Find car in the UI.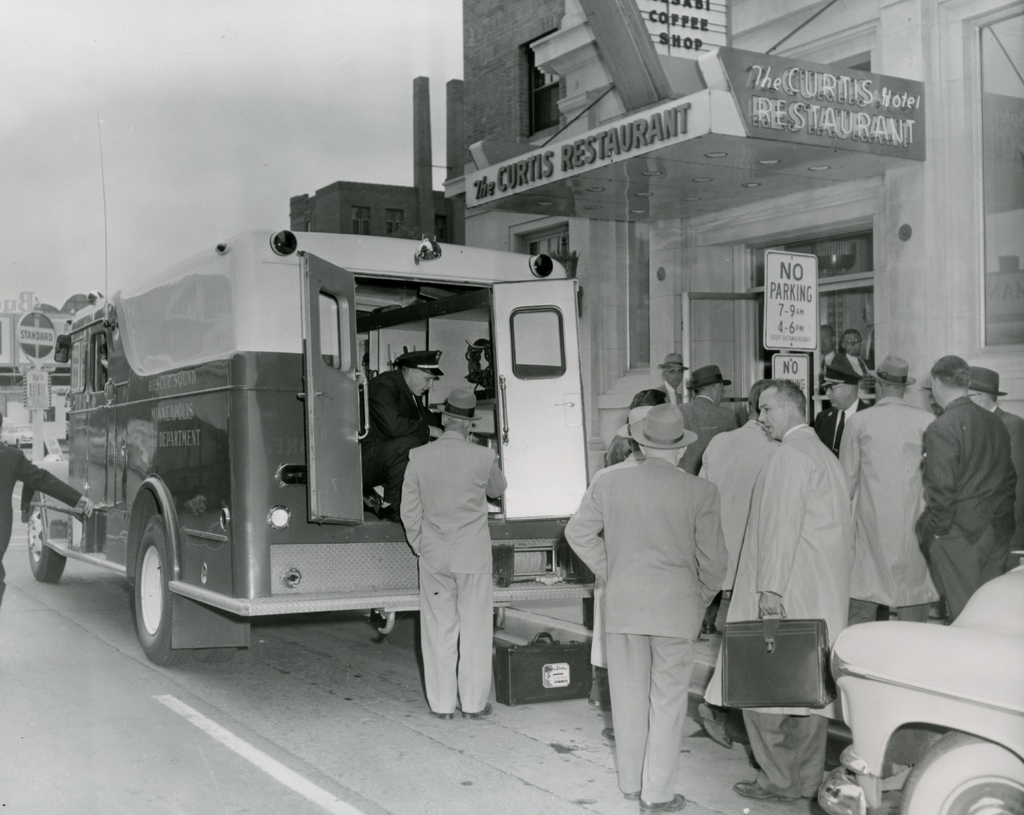
UI element at crop(817, 561, 1023, 814).
